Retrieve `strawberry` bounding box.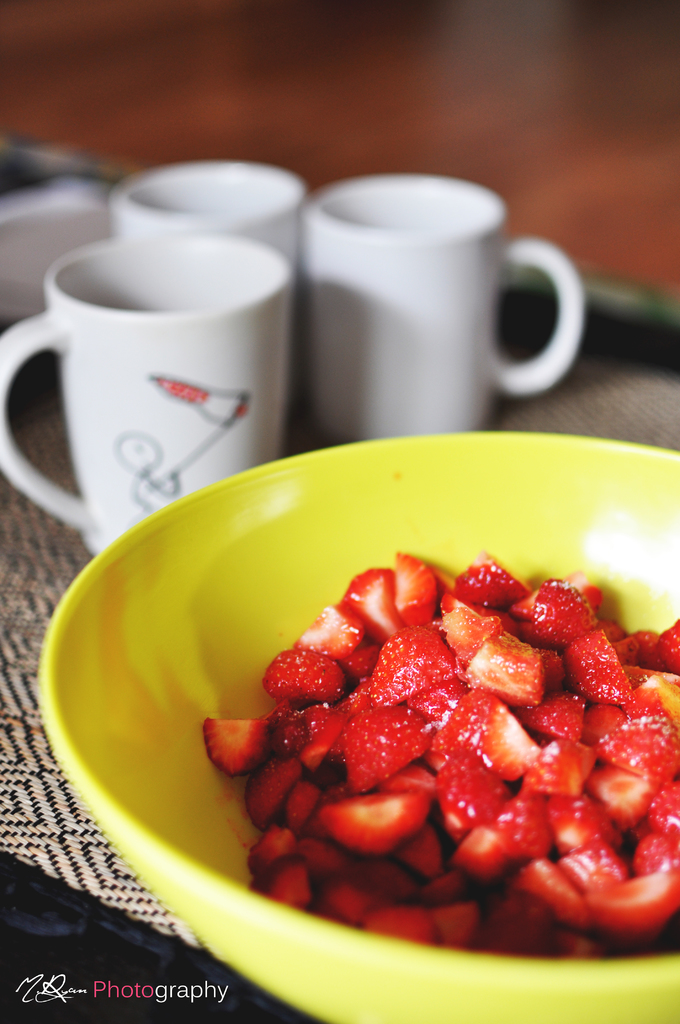
Bounding box: 207, 718, 263, 769.
